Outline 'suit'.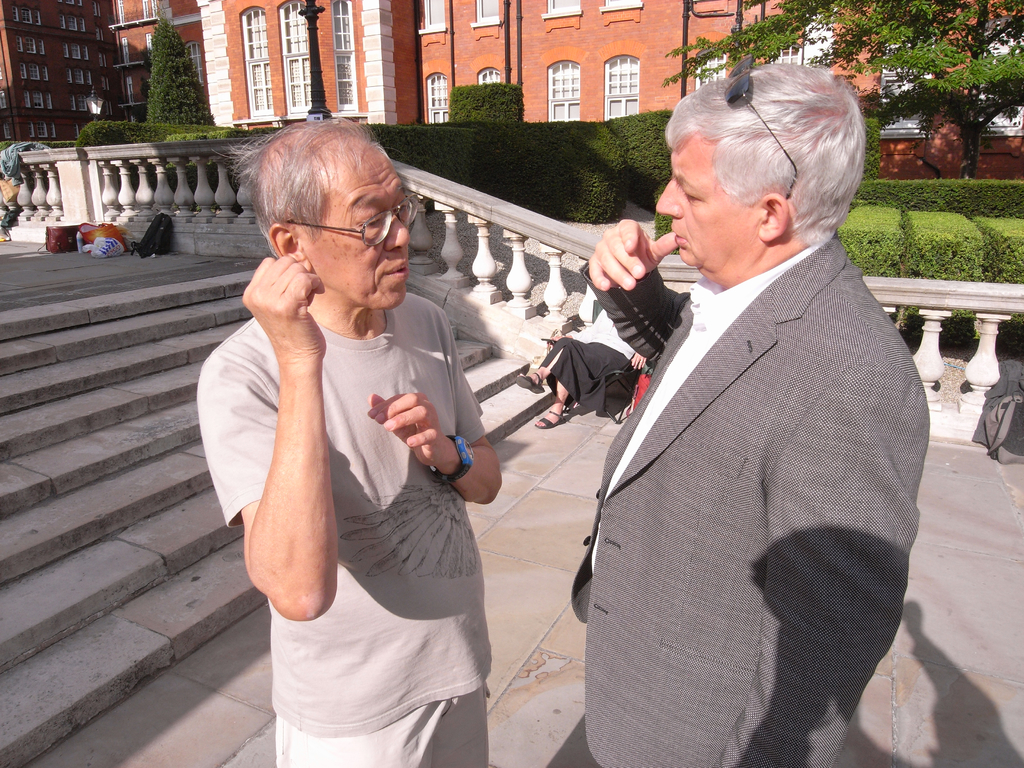
Outline: (541, 159, 920, 757).
